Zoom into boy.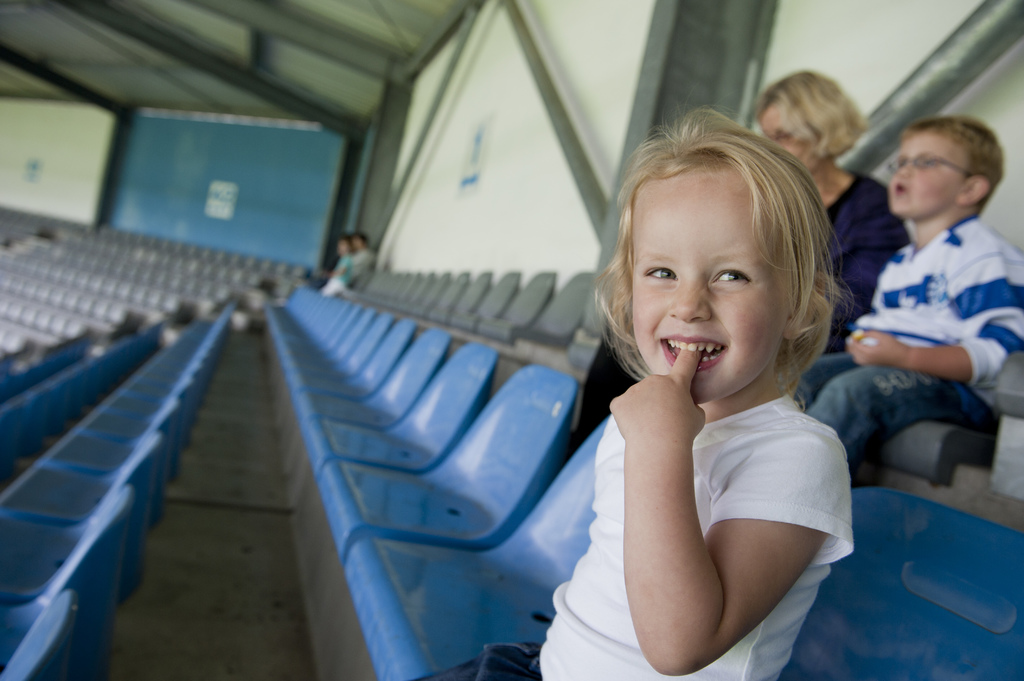
Zoom target: BBox(828, 108, 1020, 531).
